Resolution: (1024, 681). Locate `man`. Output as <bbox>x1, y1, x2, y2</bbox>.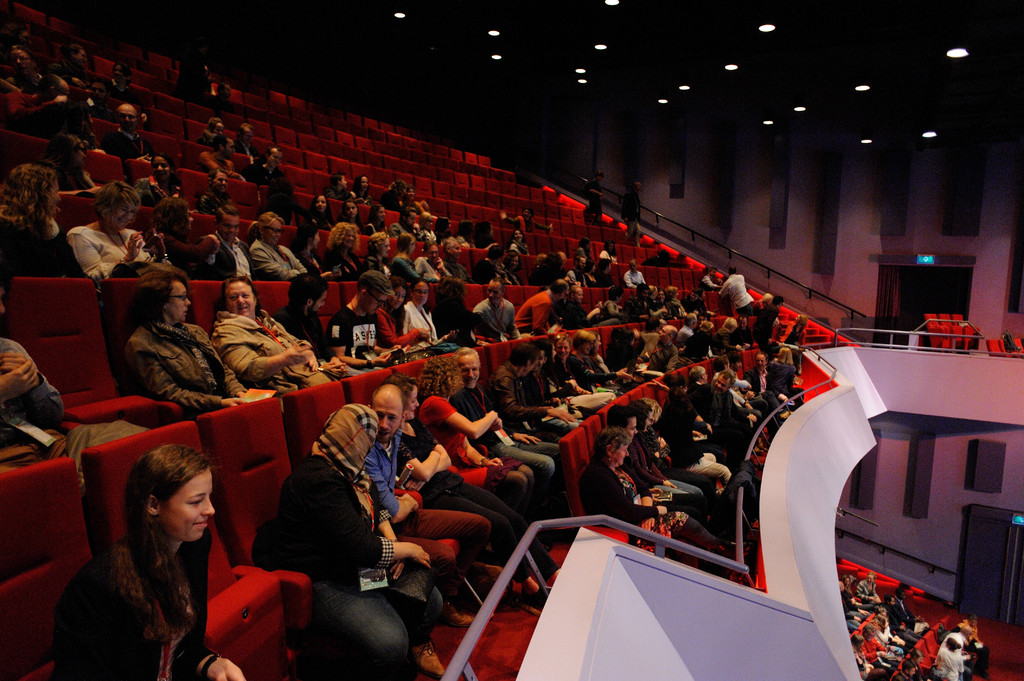
<bbox>472, 276, 522, 339</bbox>.
